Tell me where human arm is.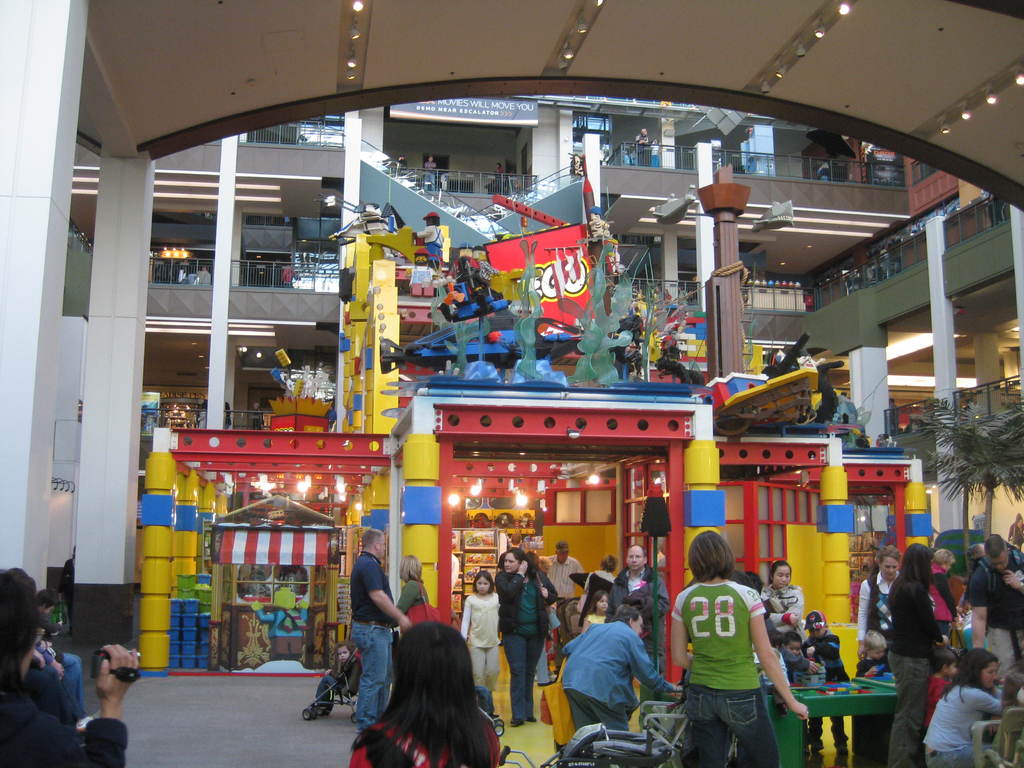
human arm is at bbox=(924, 589, 952, 648).
